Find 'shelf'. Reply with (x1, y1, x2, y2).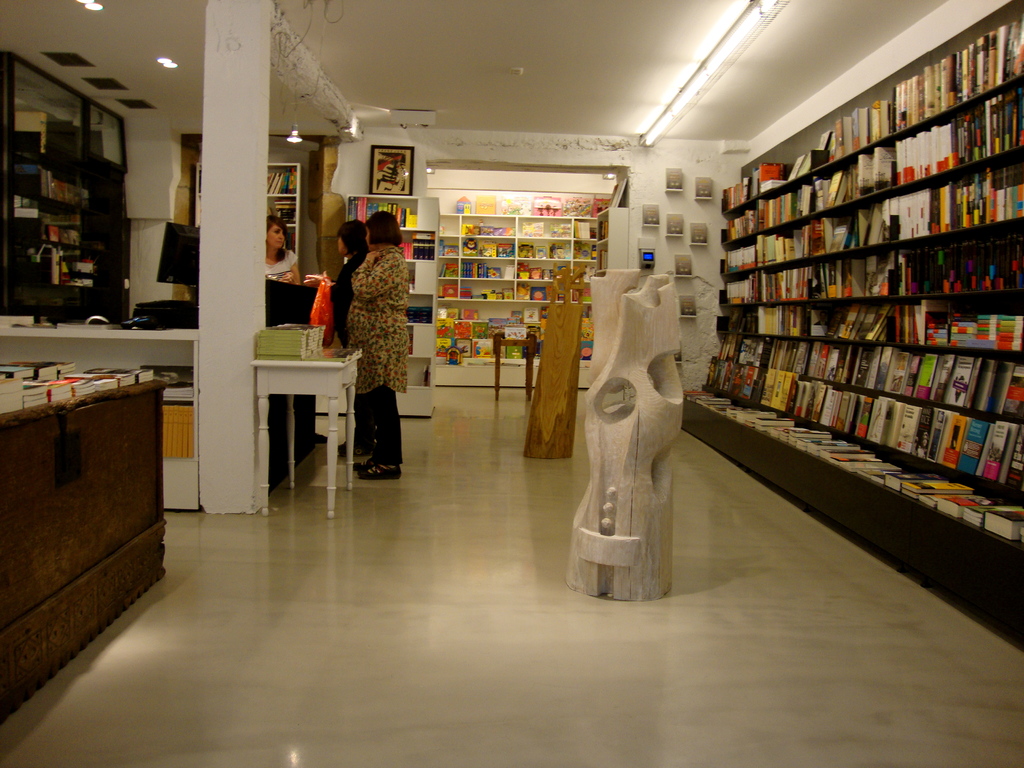
(437, 237, 462, 259).
